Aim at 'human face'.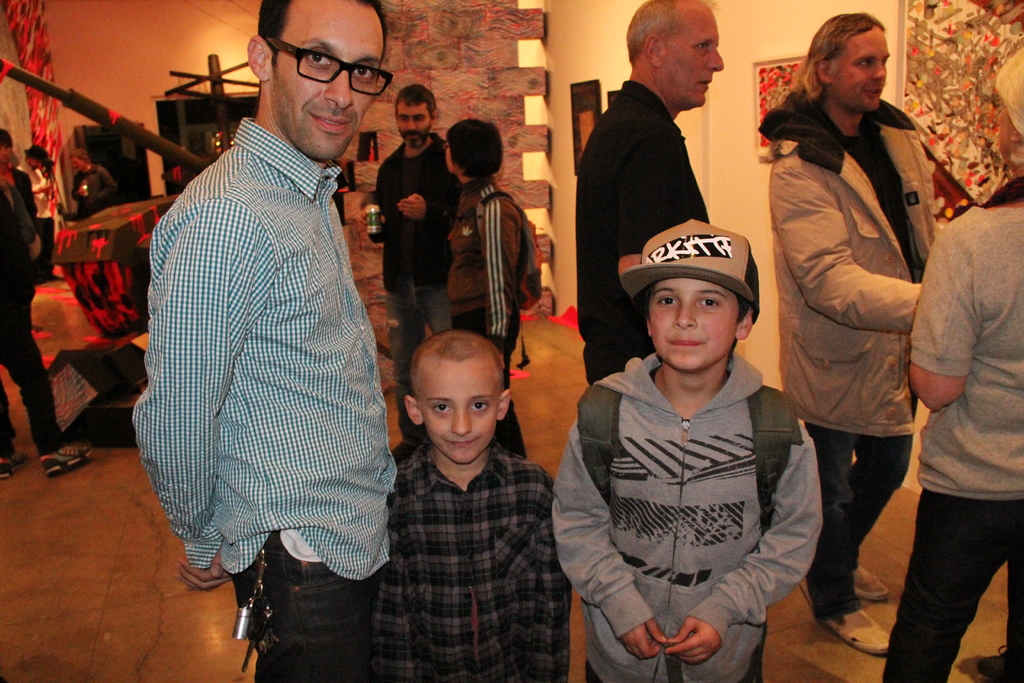
Aimed at rect(837, 26, 890, 110).
